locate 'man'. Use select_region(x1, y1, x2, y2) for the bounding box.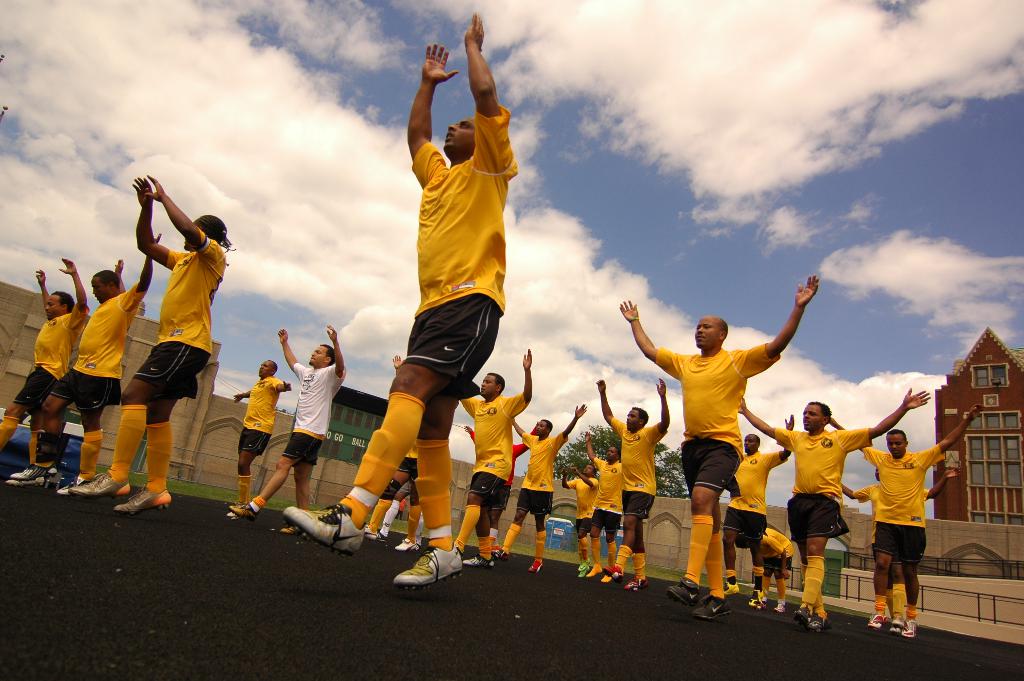
select_region(4, 231, 163, 499).
